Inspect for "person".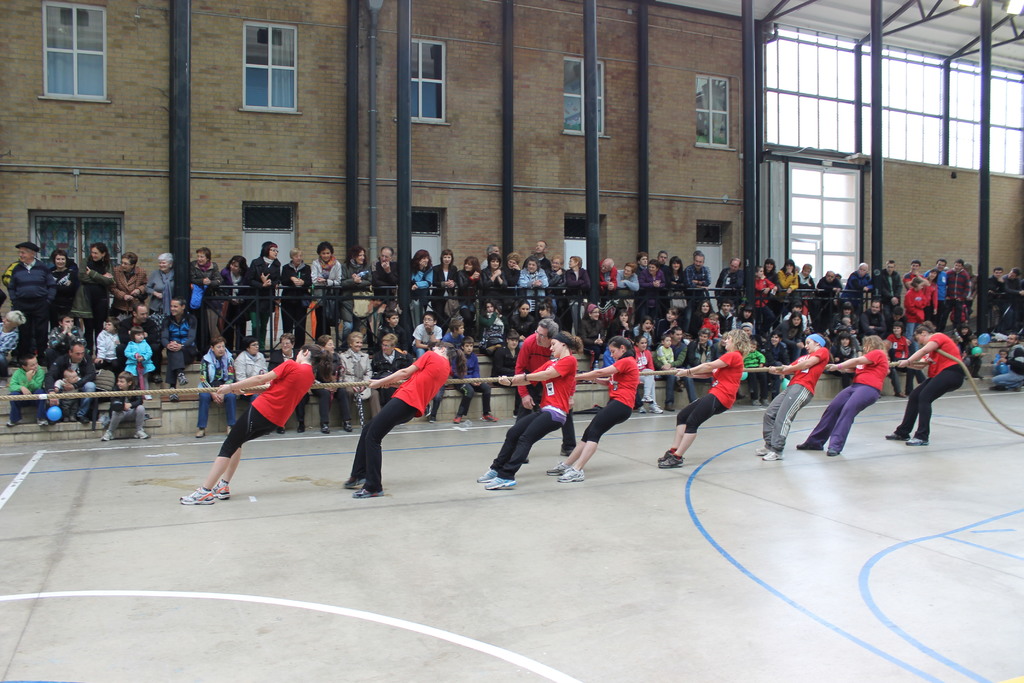
Inspection: 380/310/409/365.
